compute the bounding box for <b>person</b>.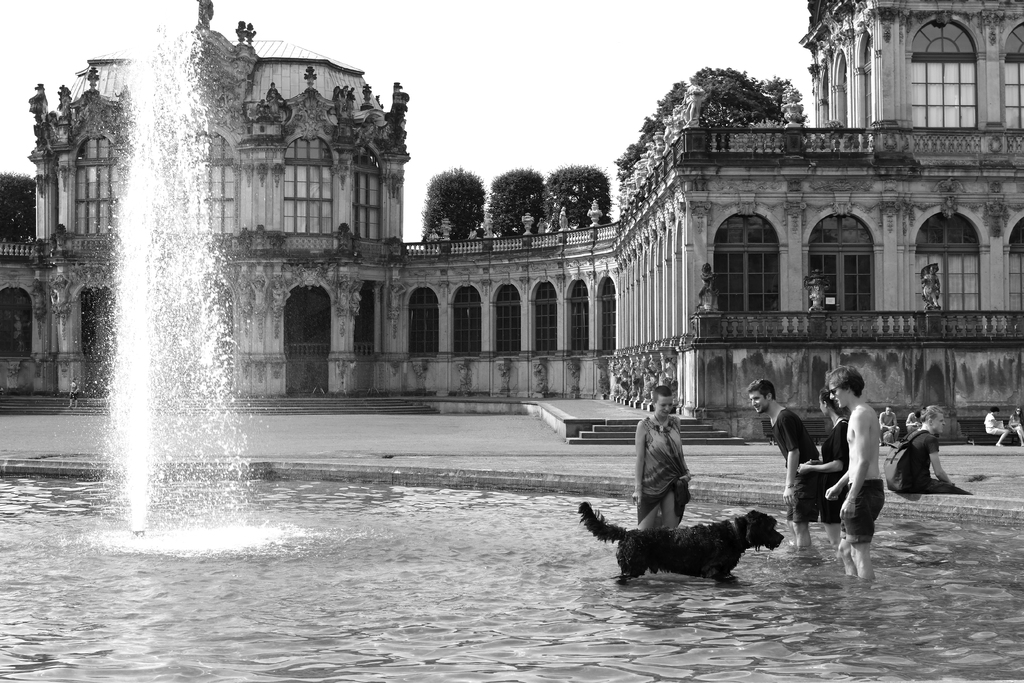
[346, 86, 355, 115].
